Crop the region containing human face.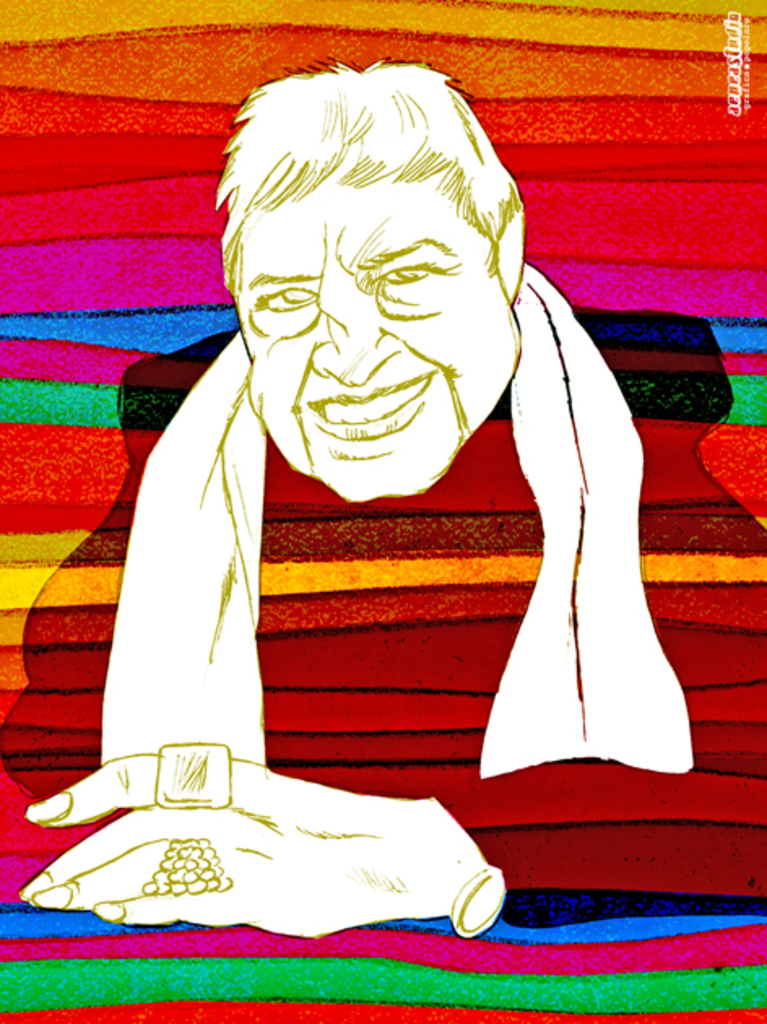
Crop region: box=[234, 176, 517, 497].
